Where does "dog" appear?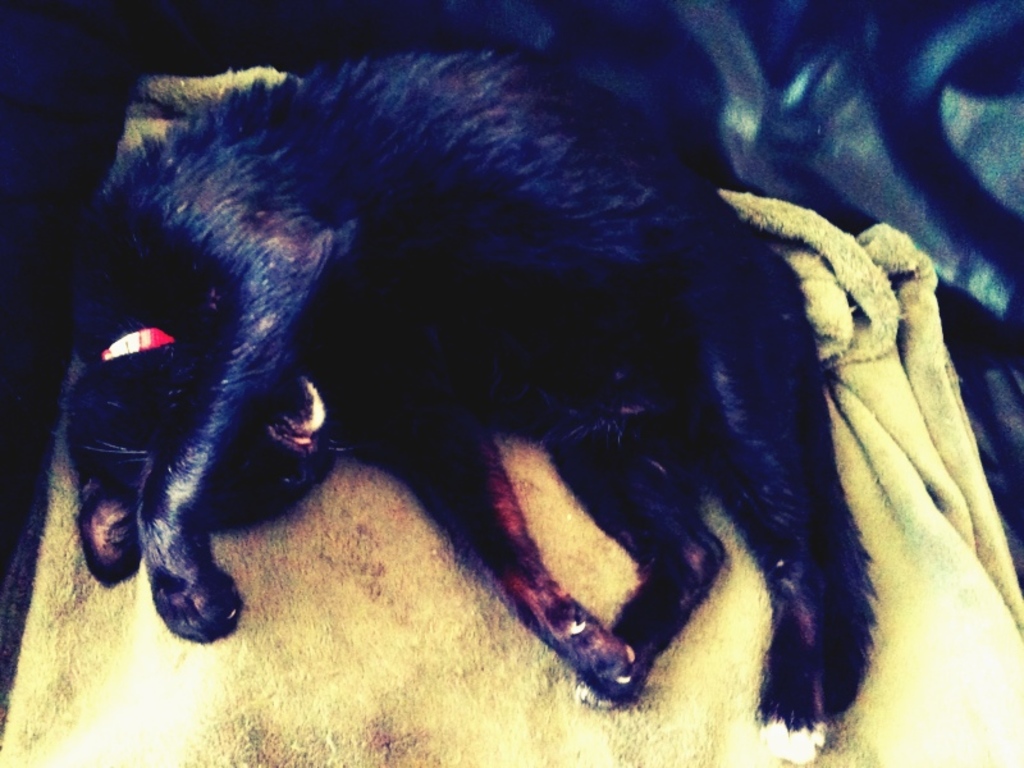
Appears at locate(55, 0, 890, 753).
